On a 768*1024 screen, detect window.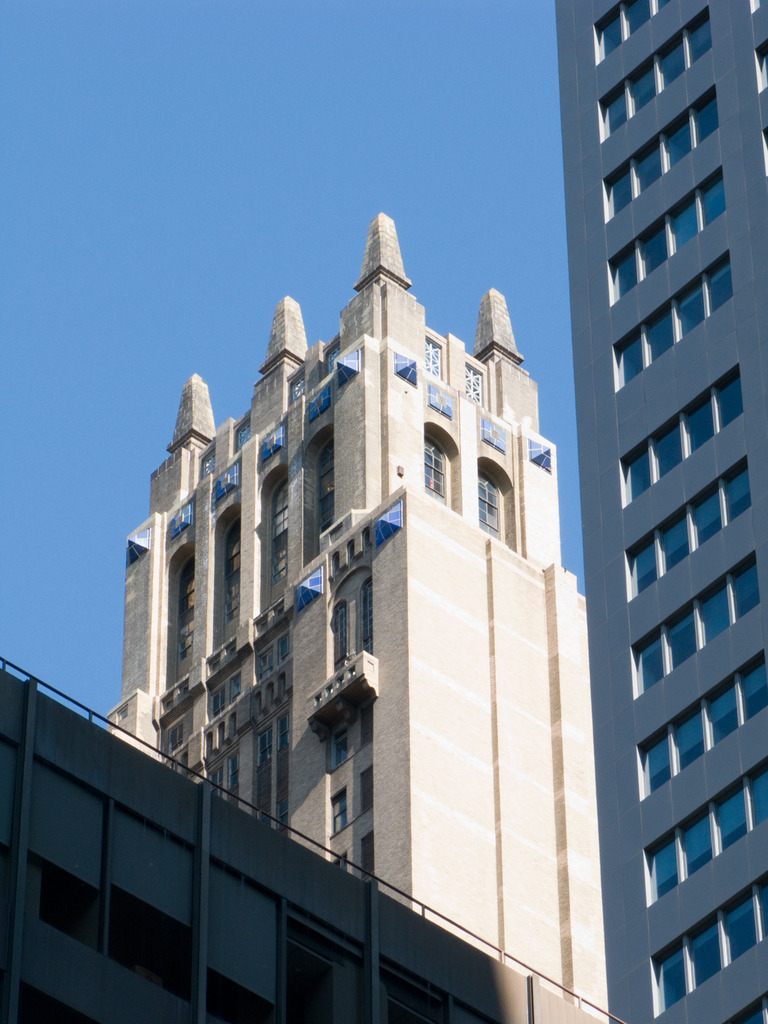
bbox(359, 706, 371, 746).
